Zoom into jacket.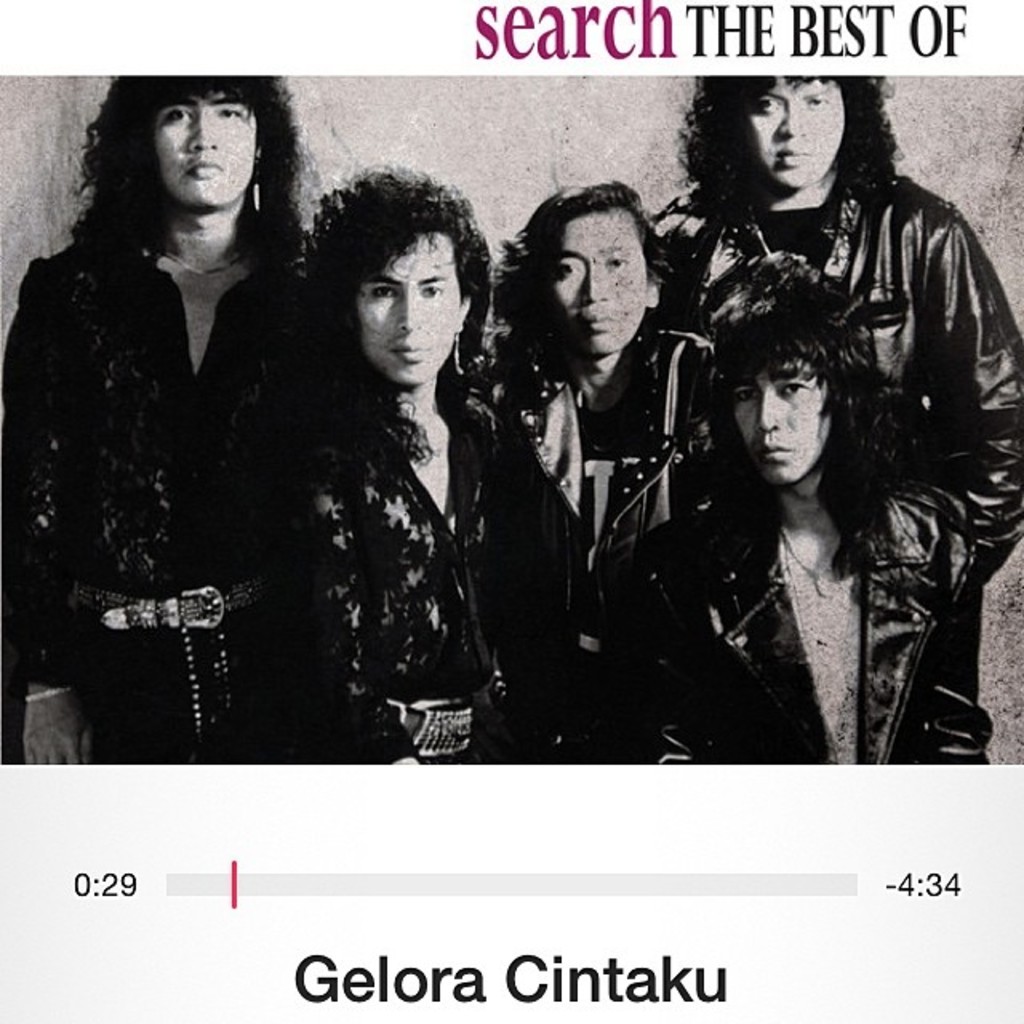
Zoom target: crop(259, 382, 515, 765).
